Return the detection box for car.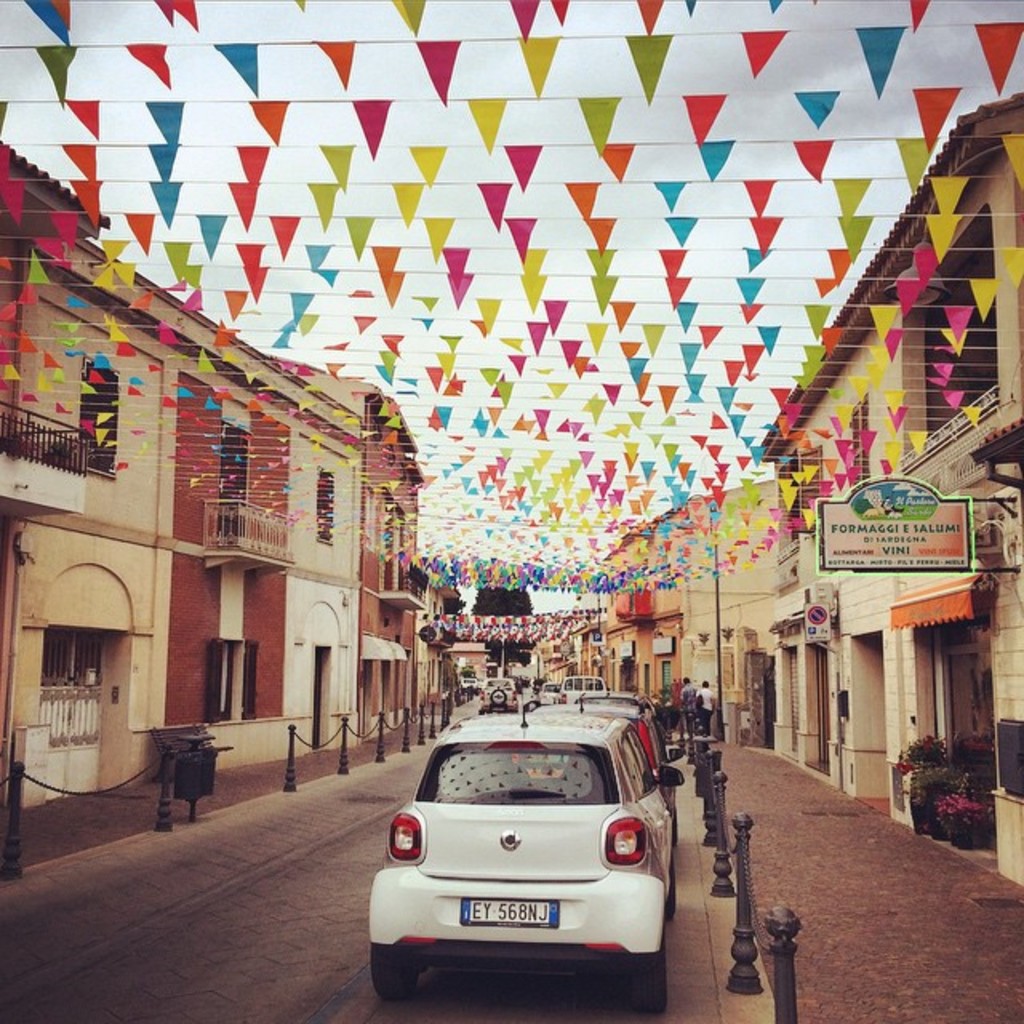
select_region(538, 678, 555, 706).
